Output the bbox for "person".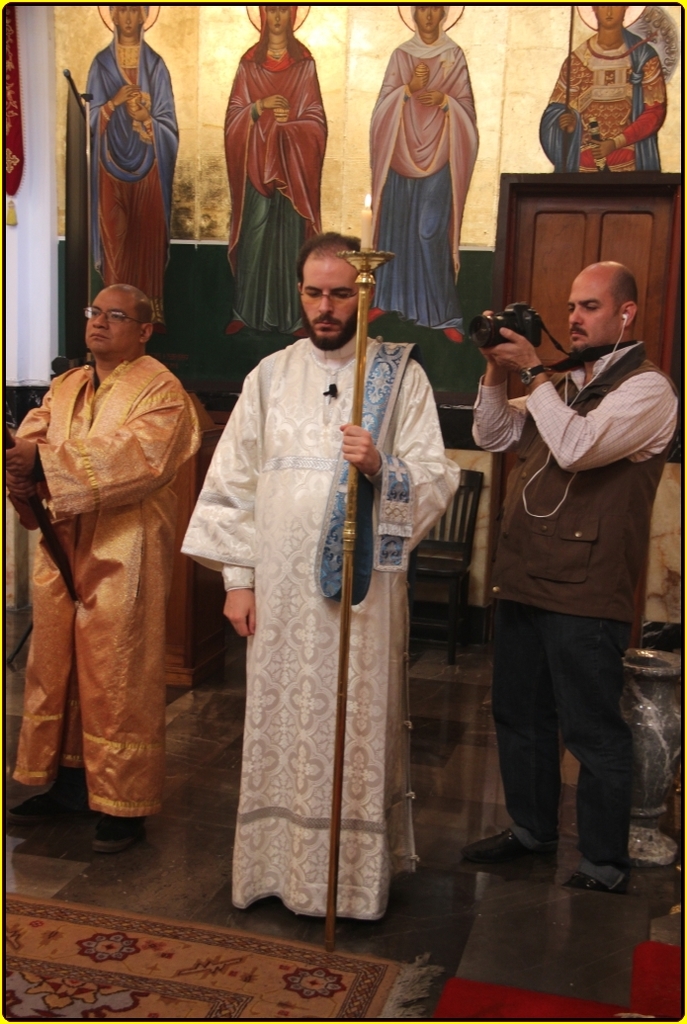
crop(222, 0, 323, 338).
